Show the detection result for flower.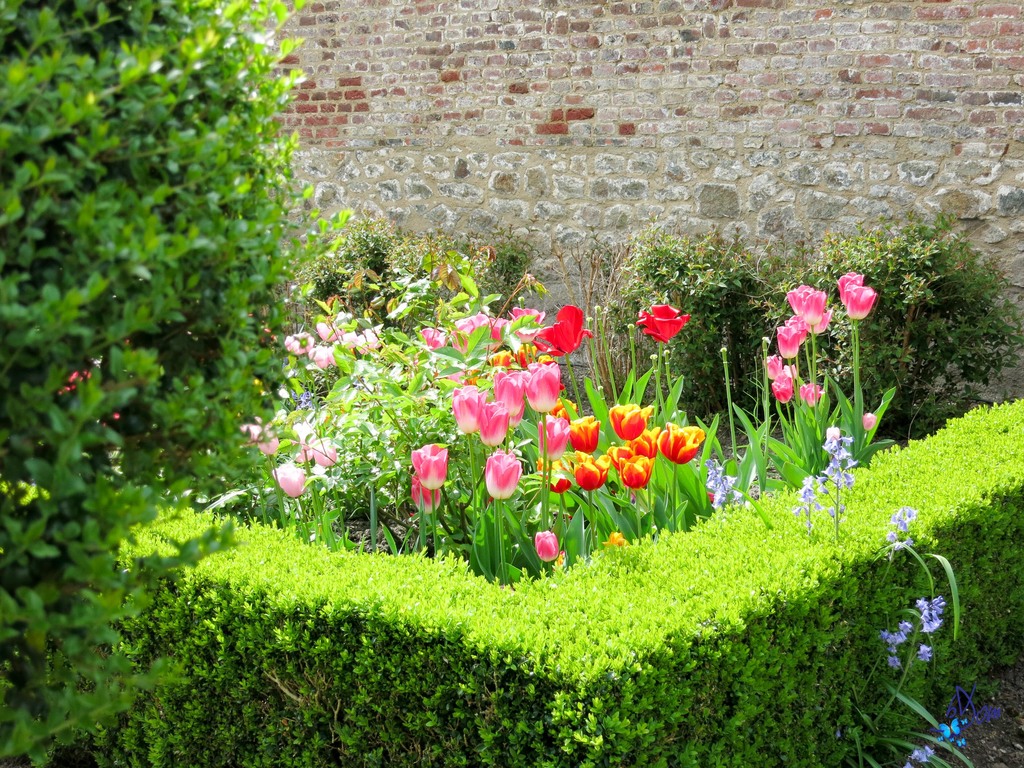
(left=410, top=440, right=449, bottom=490).
